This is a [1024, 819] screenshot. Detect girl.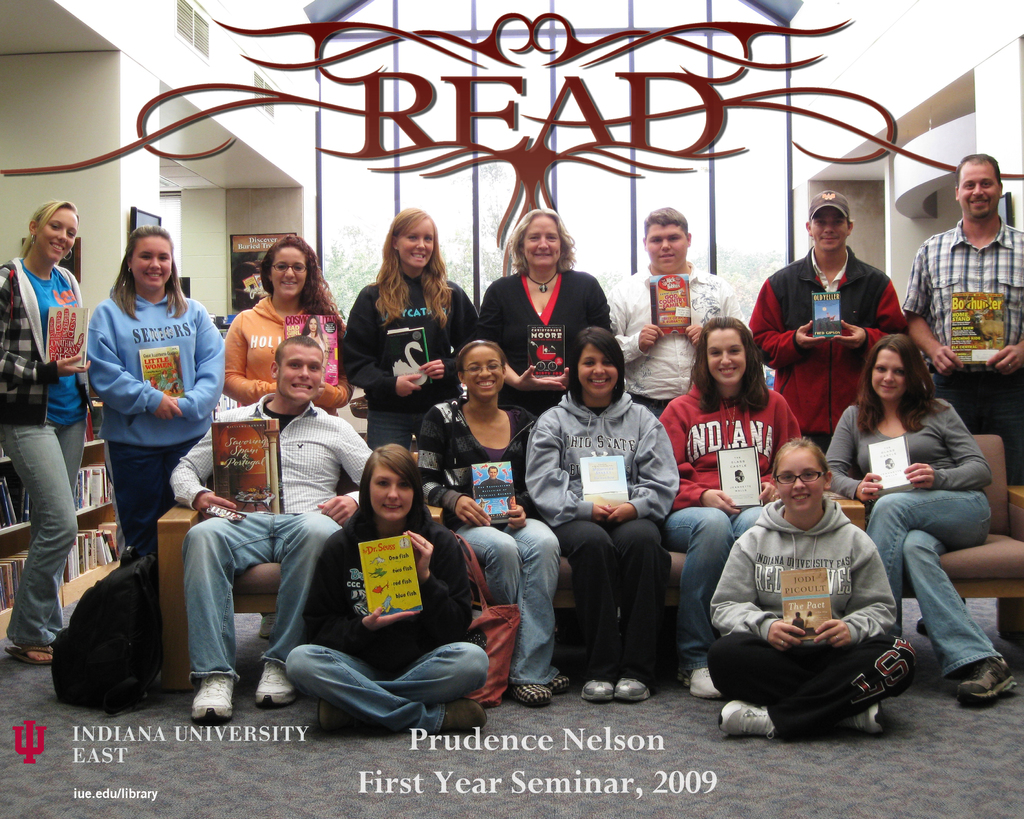
{"left": 655, "top": 310, "right": 801, "bottom": 701}.
